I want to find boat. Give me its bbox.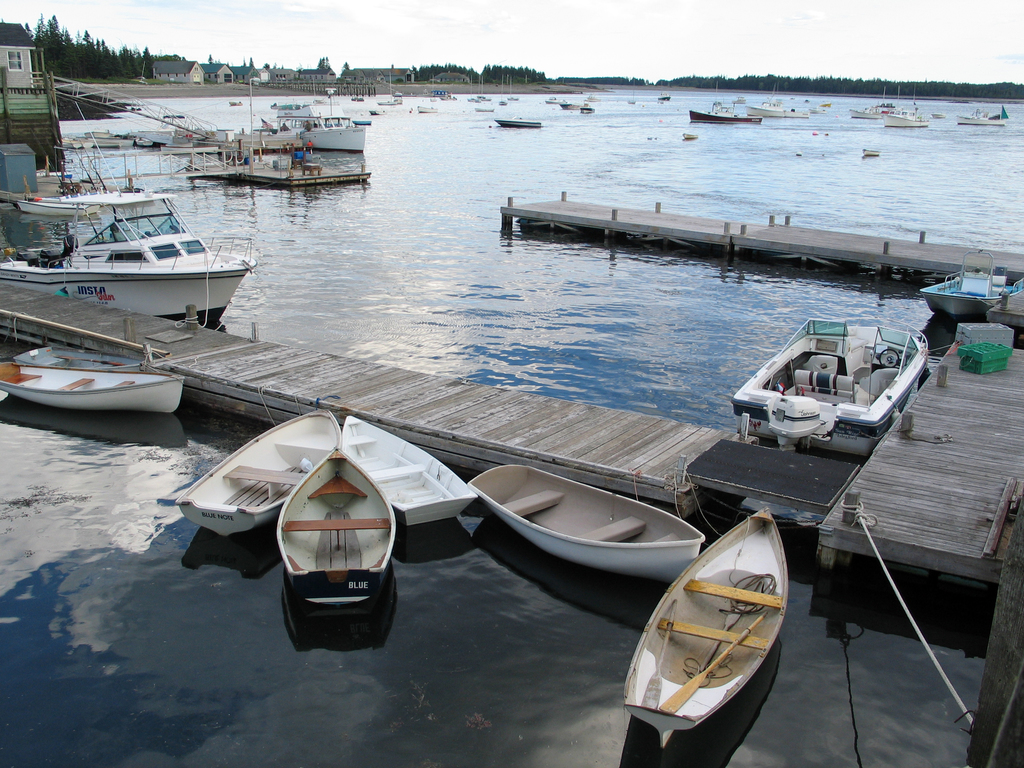
733,94,747,105.
